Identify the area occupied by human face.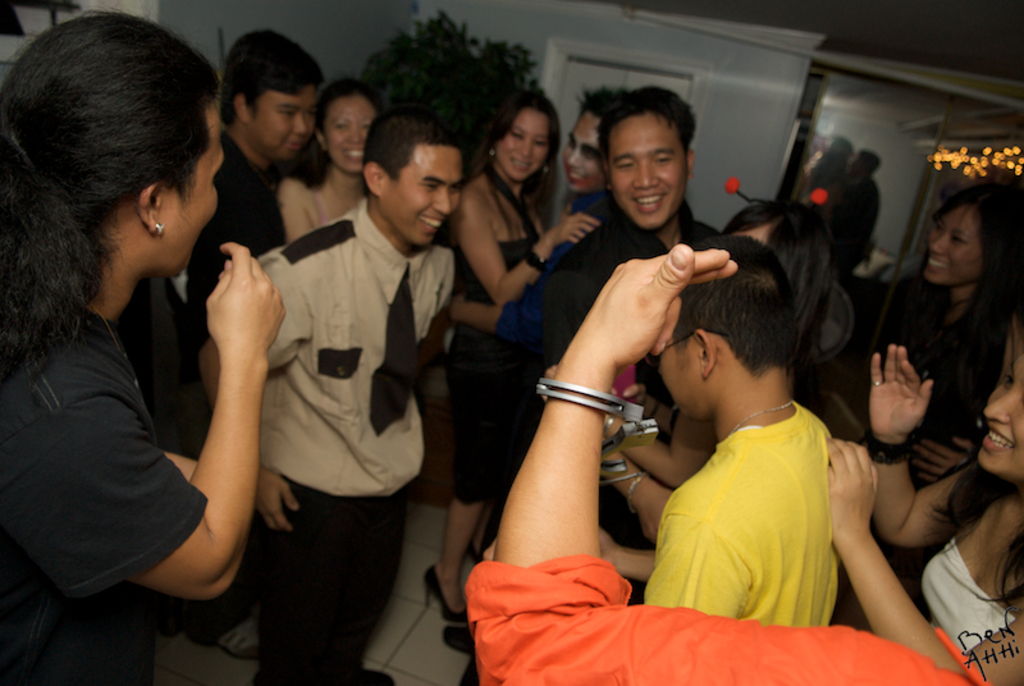
Area: bbox=(660, 328, 709, 425).
